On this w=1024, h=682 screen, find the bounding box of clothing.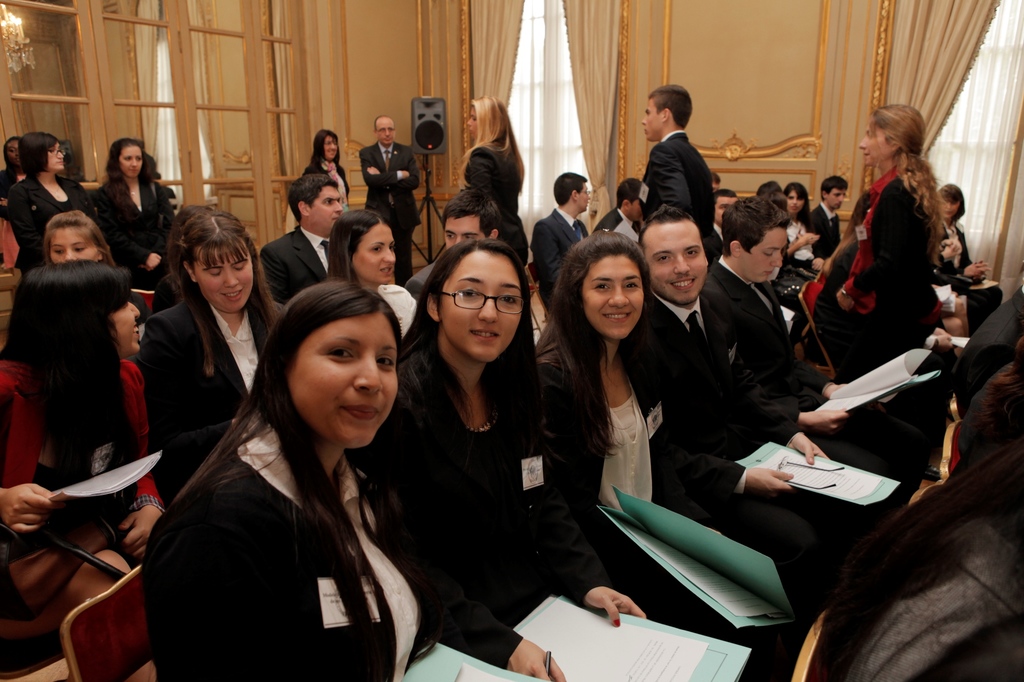
Bounding box: {"left": 780, "top": 214, "right": 820, "bottom": 262}.
